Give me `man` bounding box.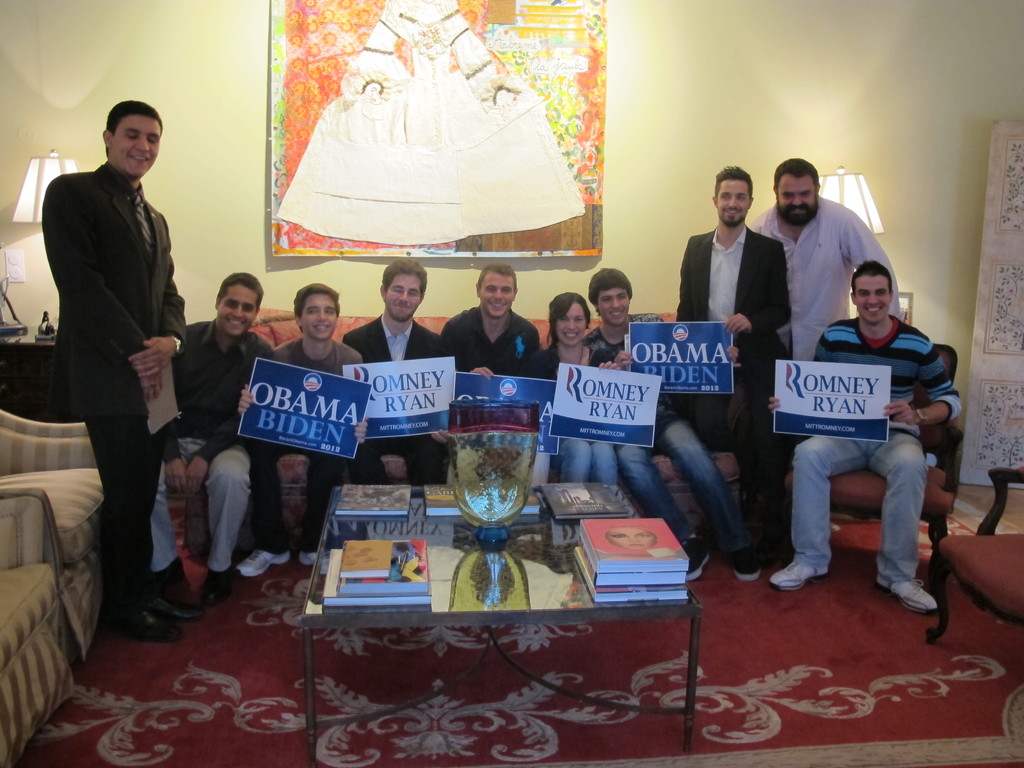
BBox(673, 168, 790, 559).
